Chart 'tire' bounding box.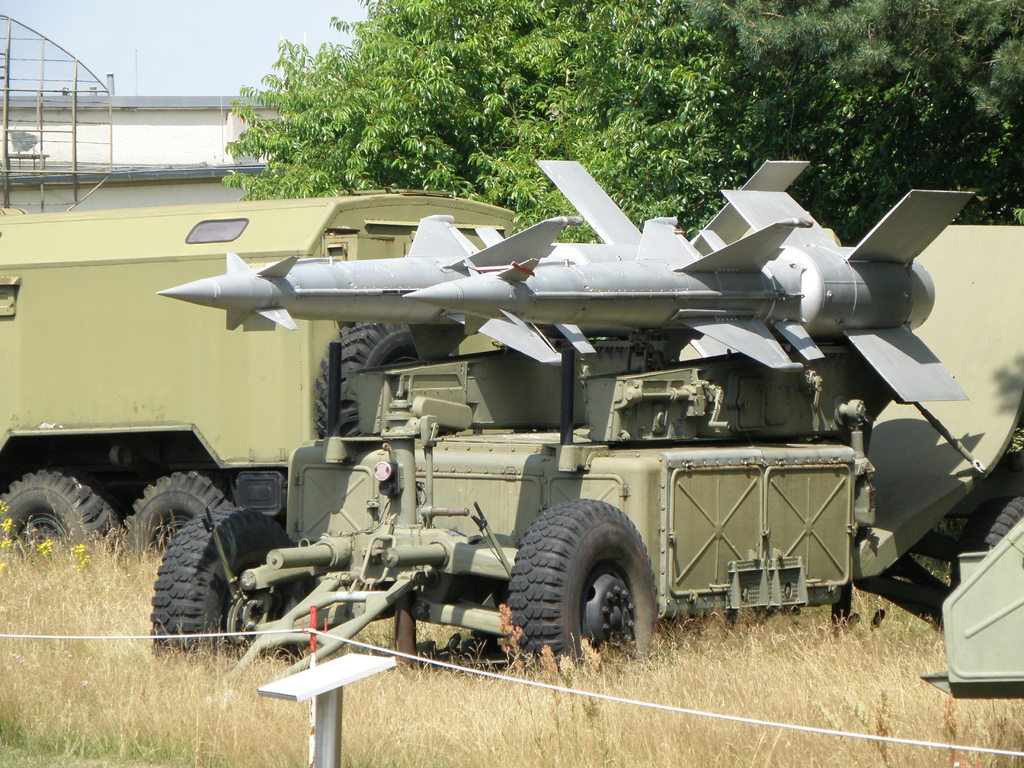
Charted: (152, 506, 291, 664).
